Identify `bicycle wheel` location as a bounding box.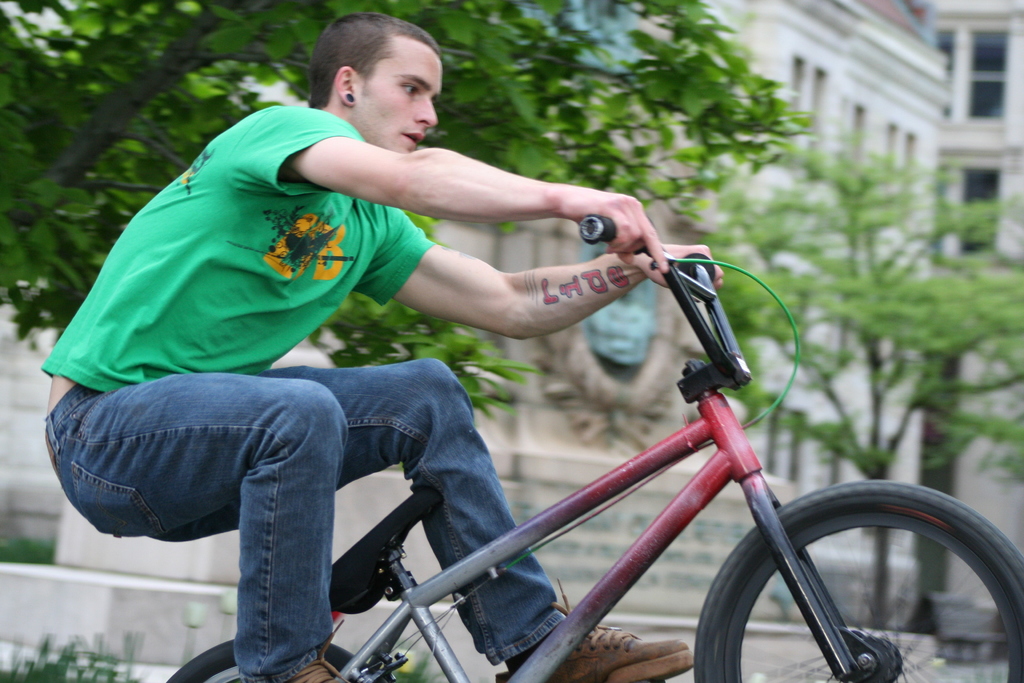
{"x1": 712, "y1": 488, "x2": 1007, "y2": 671}.
